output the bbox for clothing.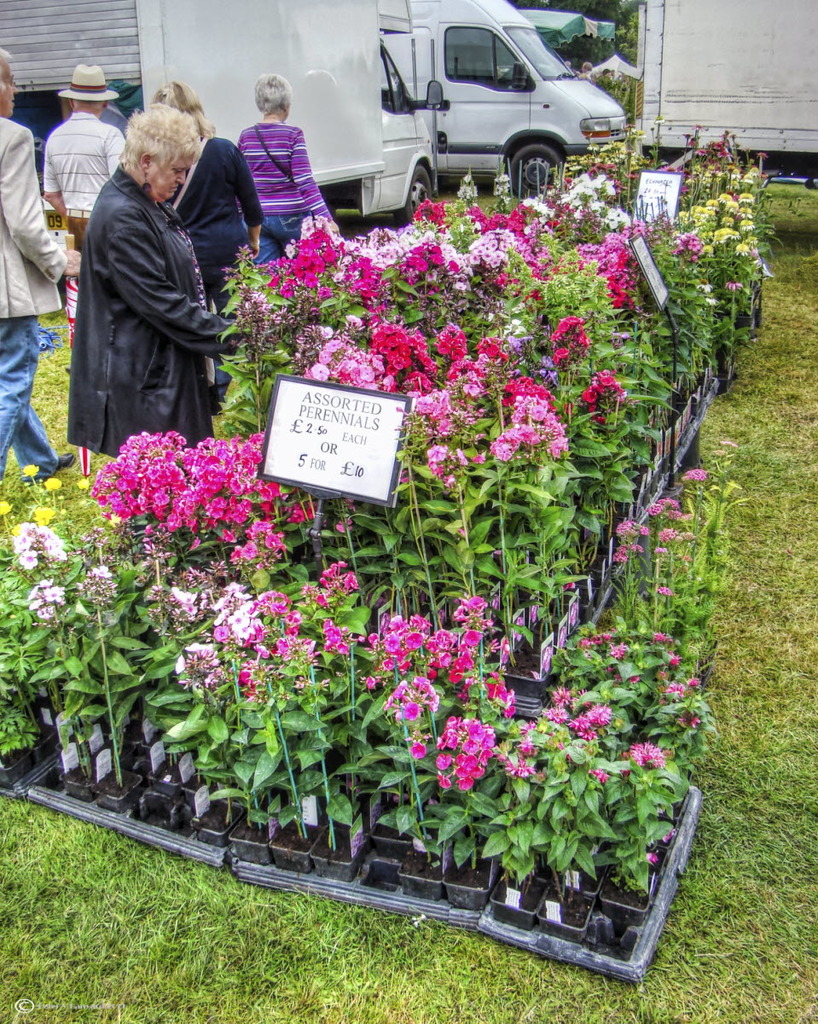
crop(0, 118, 70, 483).
